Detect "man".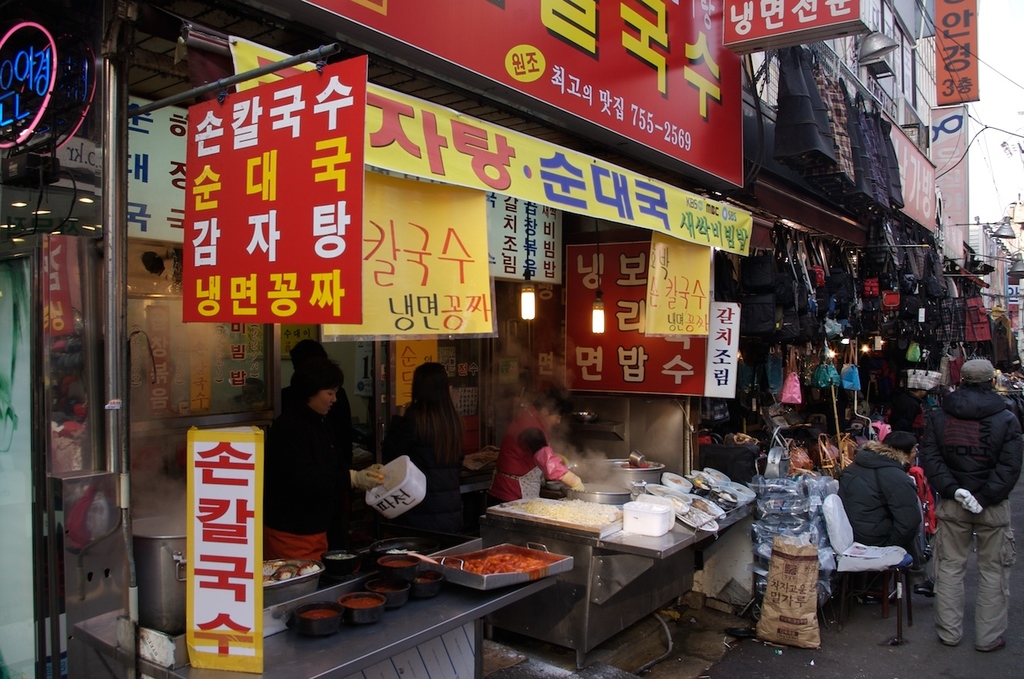
Detected at (926, 359, 1018, 643).
